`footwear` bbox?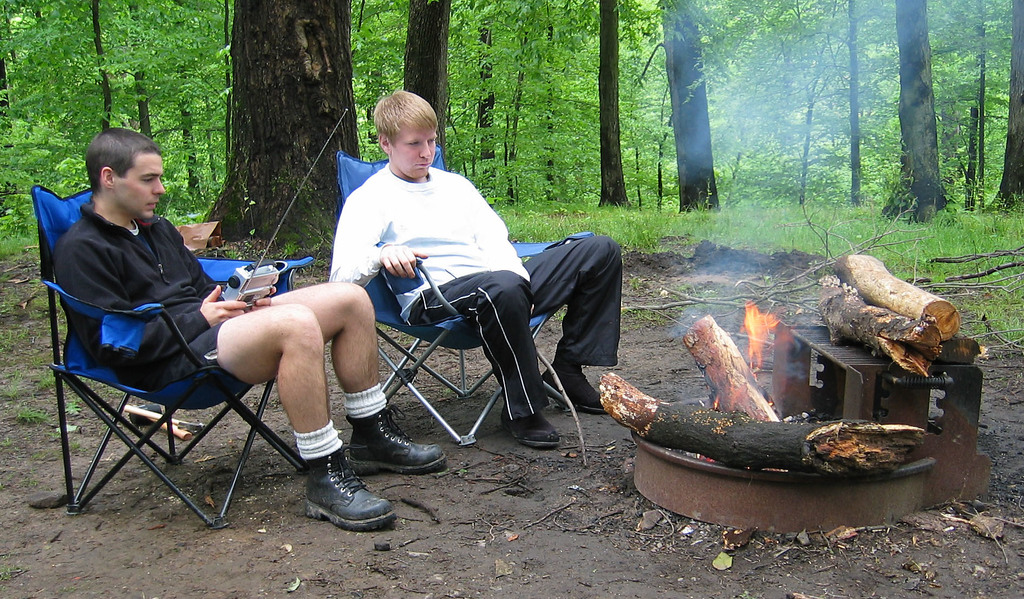
(502,414,562,449)
